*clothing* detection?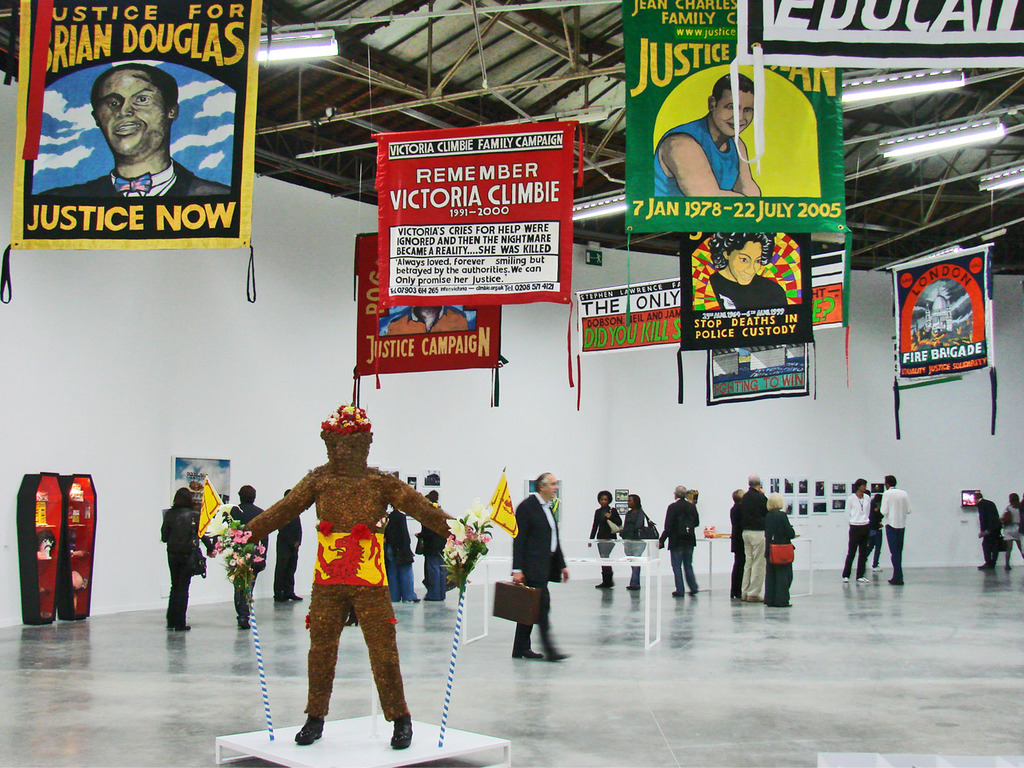
765, 507, 793, 607
